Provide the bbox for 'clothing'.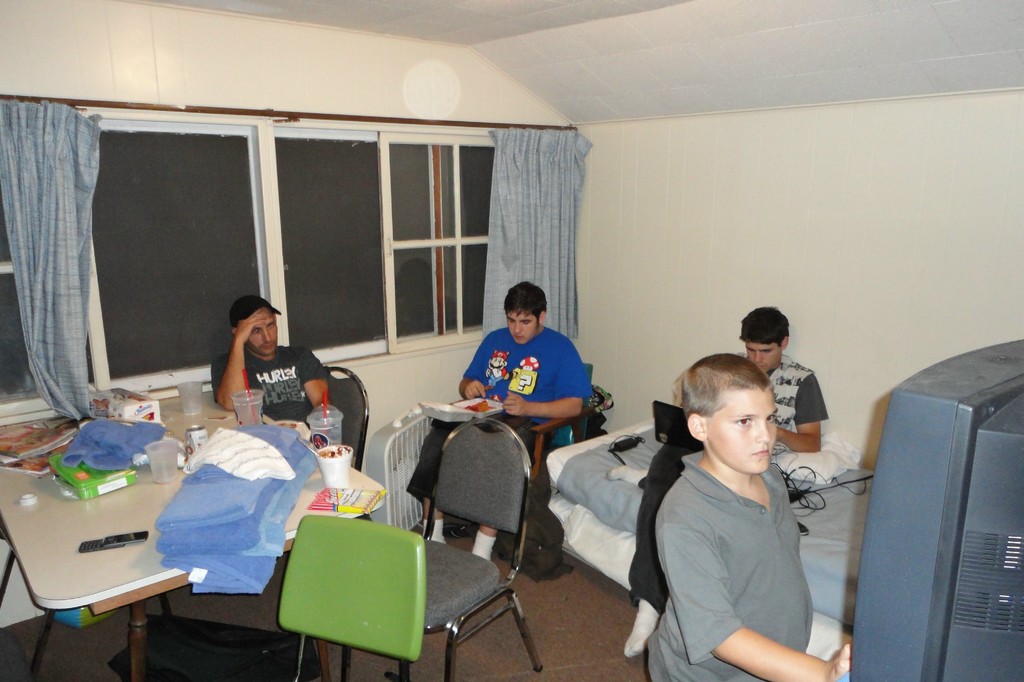
region(224, 346, 332, 453).
